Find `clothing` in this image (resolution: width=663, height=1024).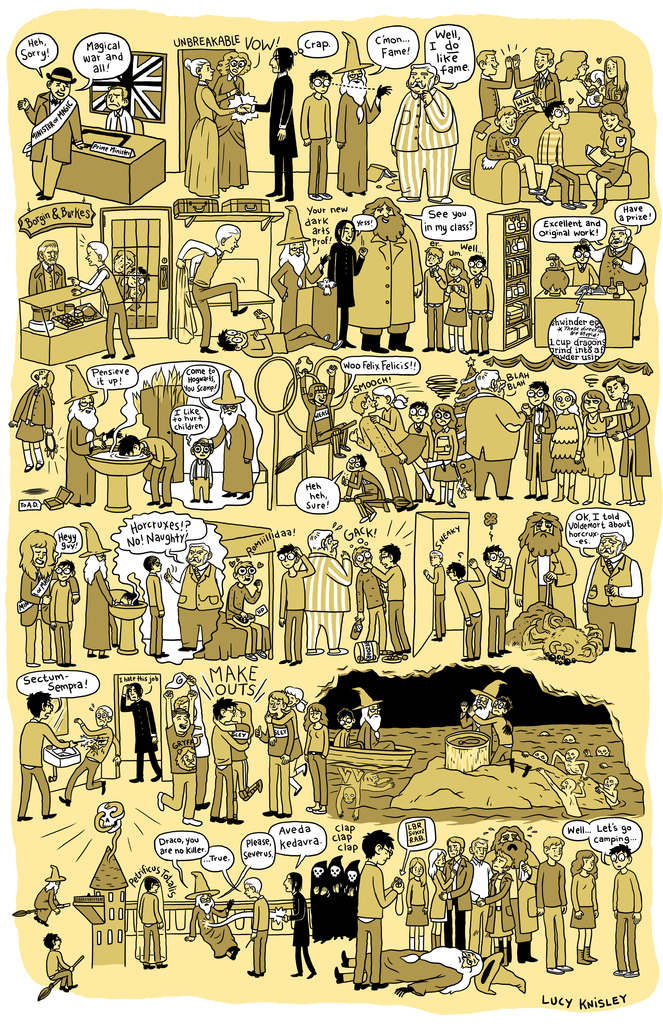
box(475, 70, 511, 114).
